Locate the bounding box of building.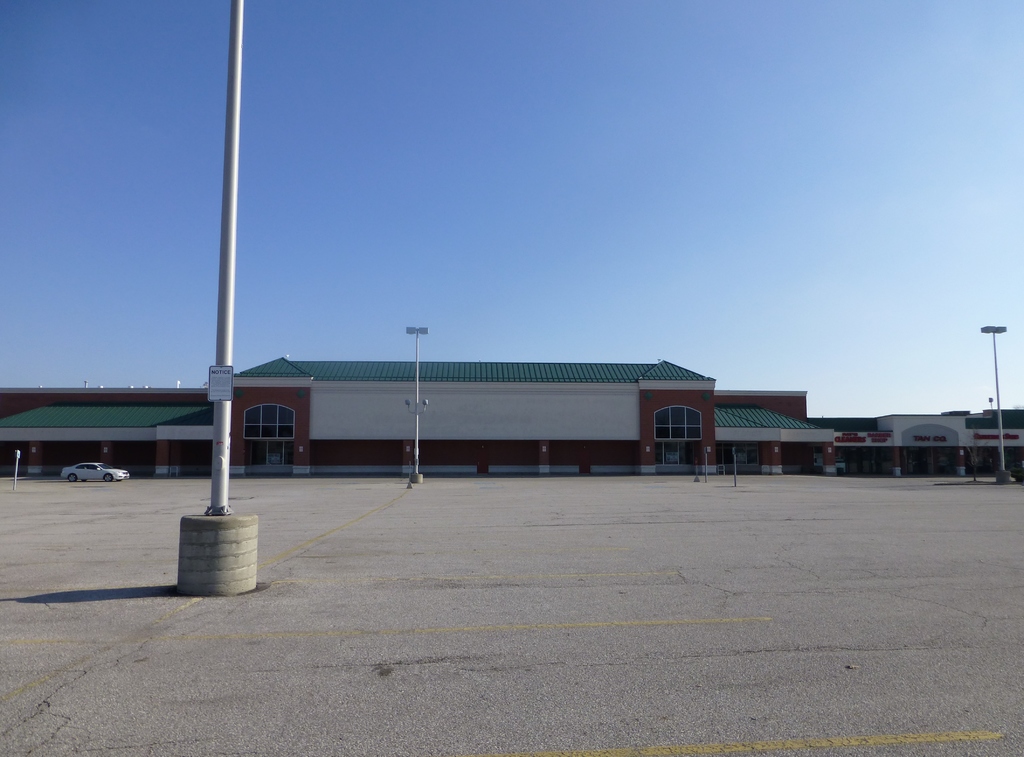
Bounding box: {"x1": 0, "y1": 357, "x2": 1023, "y2": 477}.
